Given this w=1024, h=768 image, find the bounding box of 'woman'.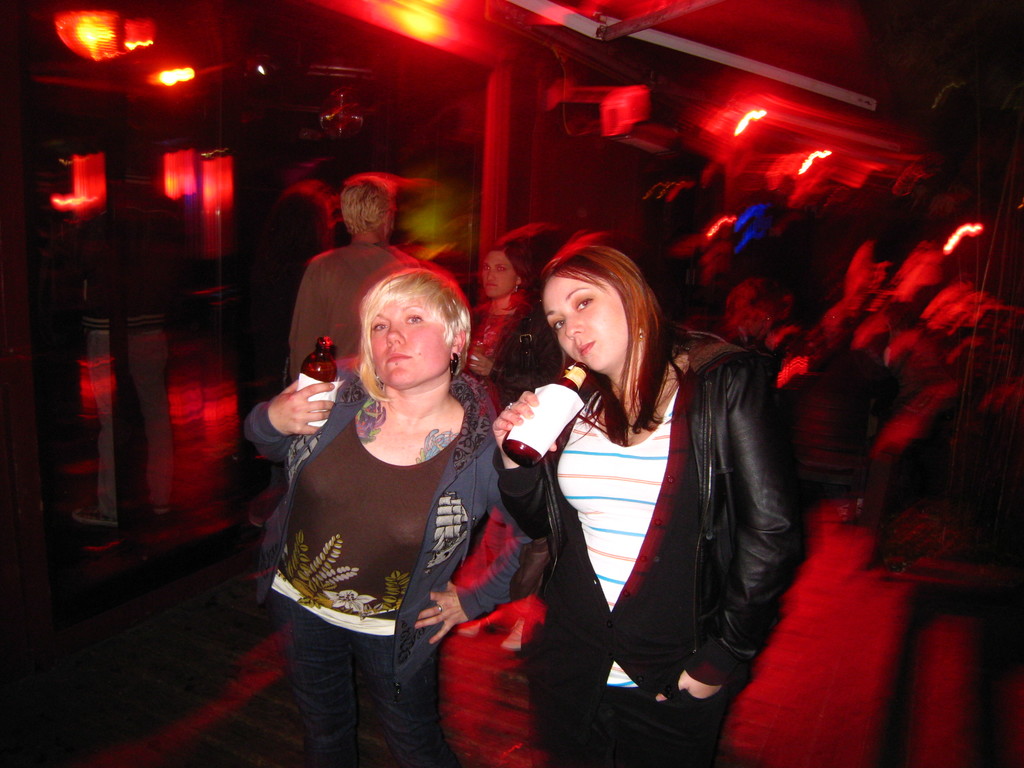
BBox(247, 260, 563, 767).
